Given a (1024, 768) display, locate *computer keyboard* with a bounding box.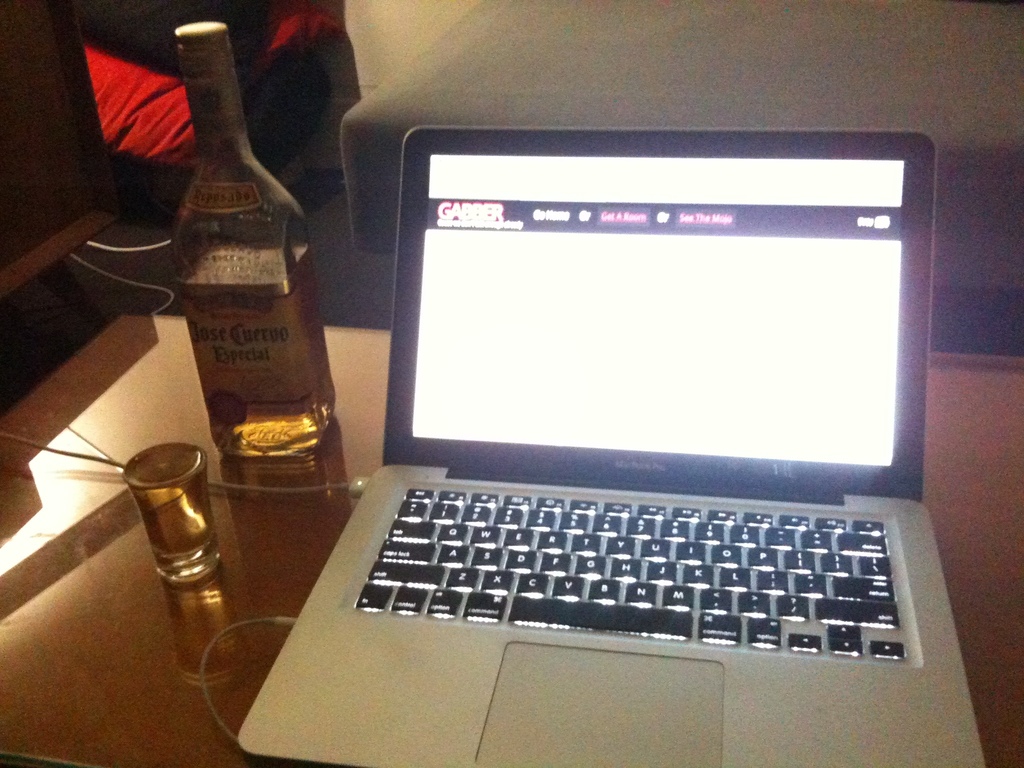
Located: 353,486,908,659.
